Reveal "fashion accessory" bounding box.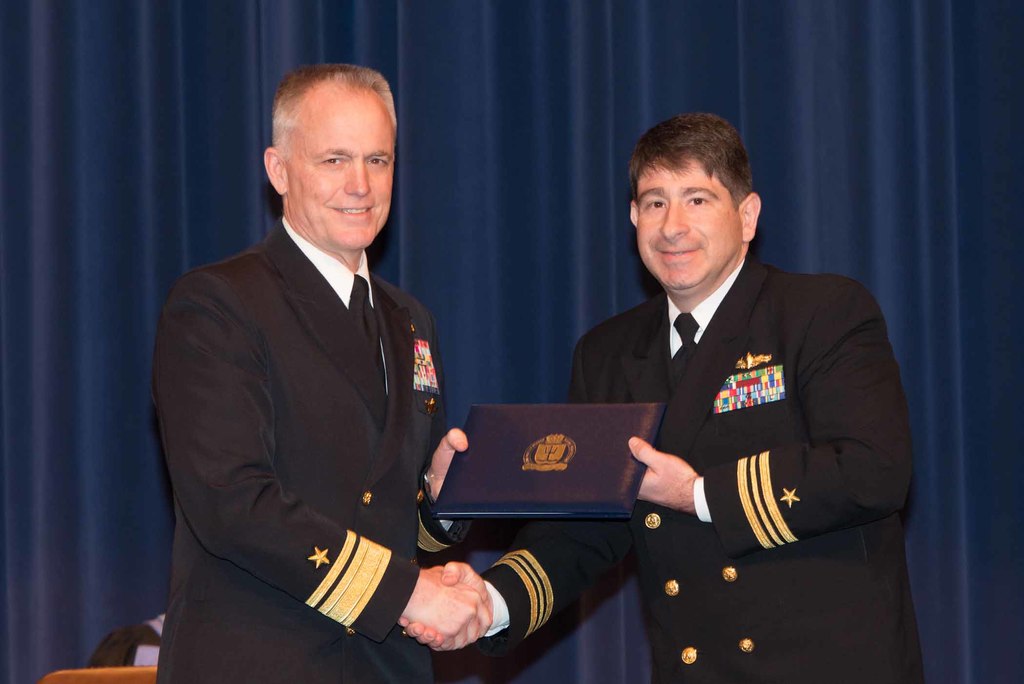
Revealed: 426/471/438/501.
